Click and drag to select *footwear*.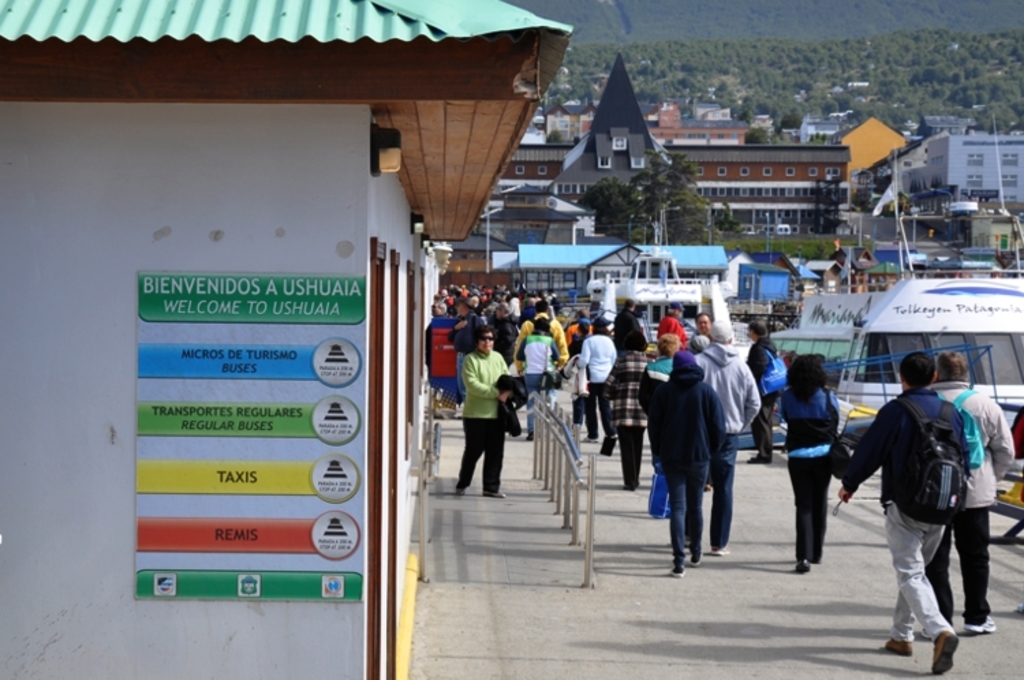
Selection: 812 558 821 565.
